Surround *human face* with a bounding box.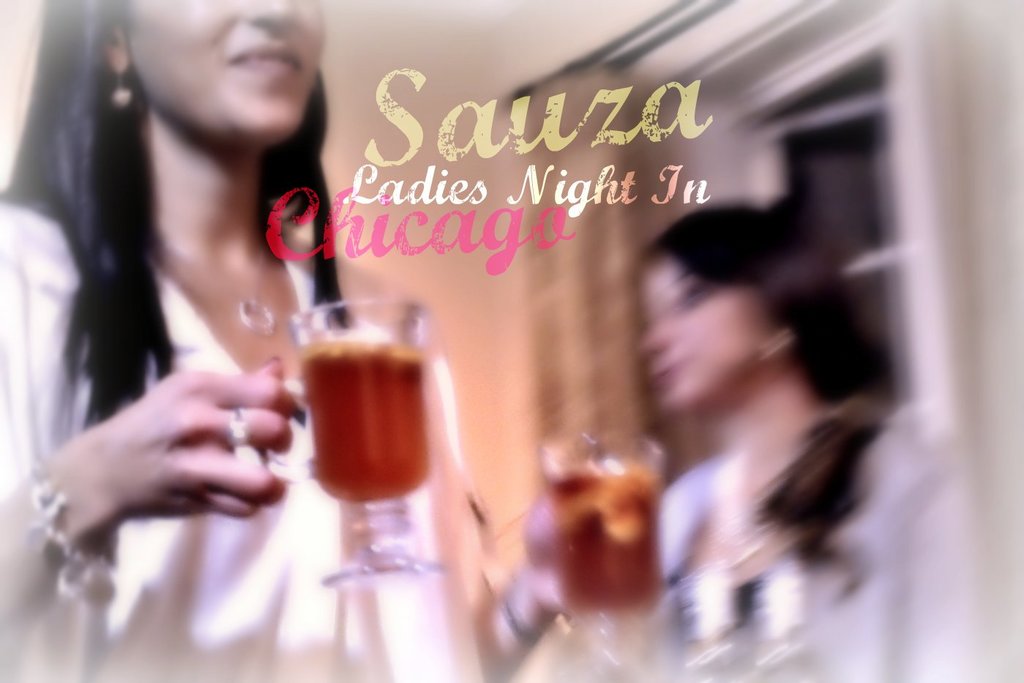
locate(124, 0, 325, 136).
